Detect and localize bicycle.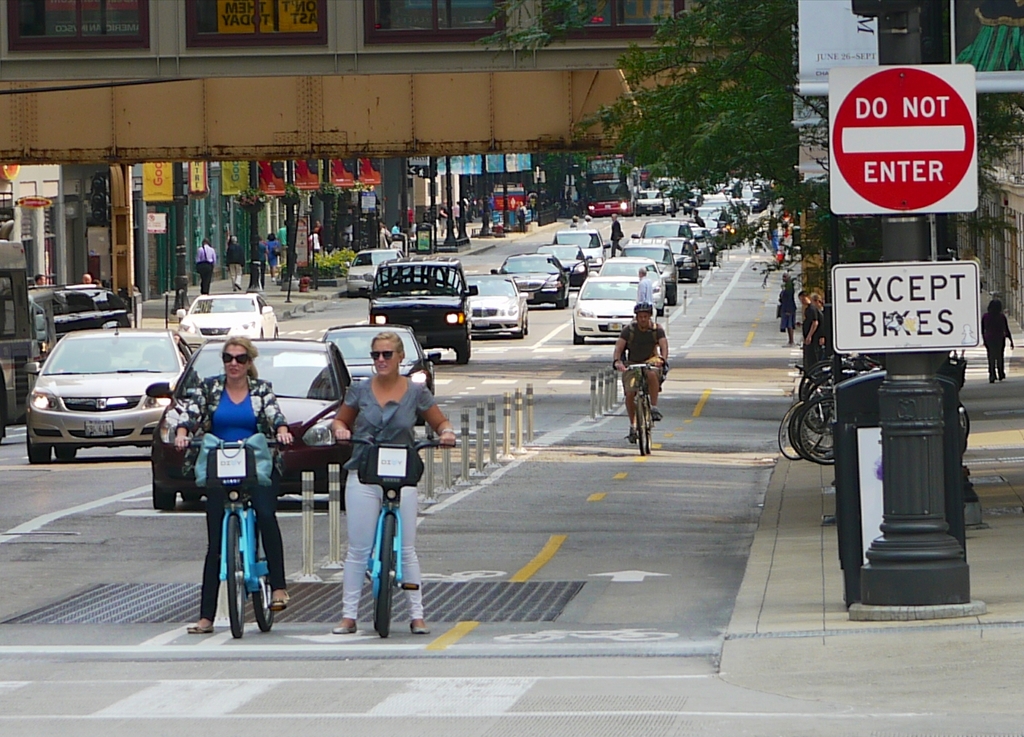
Localized at (left=620, top=359, right=663, bottom=455).
